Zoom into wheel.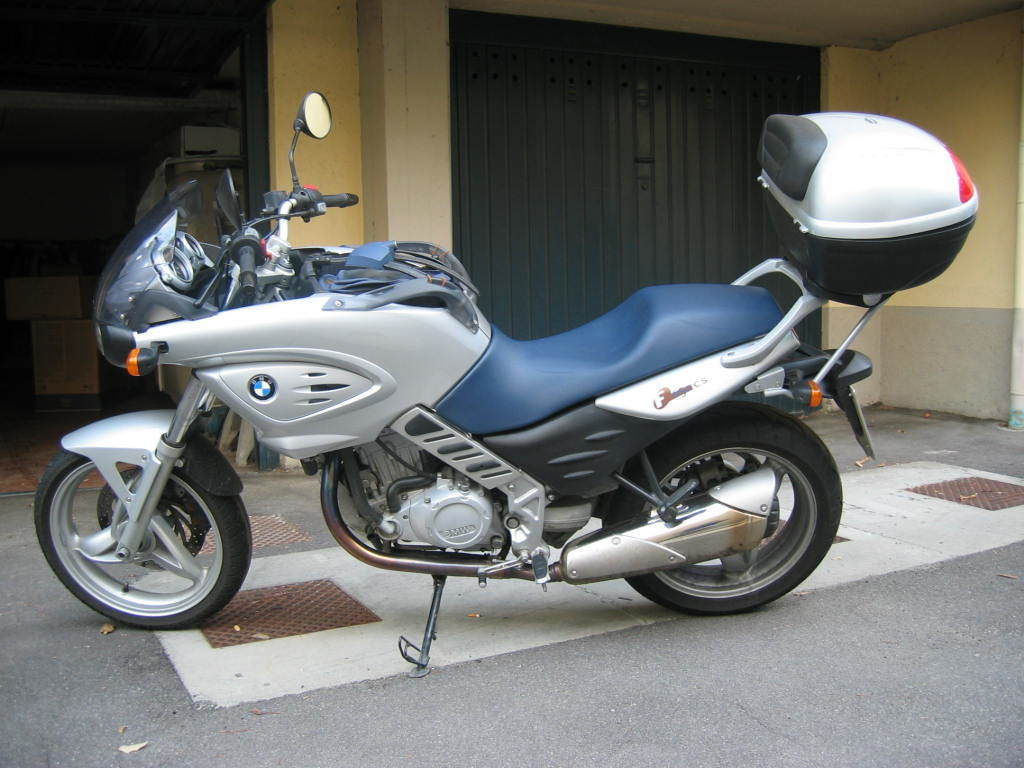
Zoom target: {"left": 33, "top": 439, "right": 256, "bottom": 633}.
